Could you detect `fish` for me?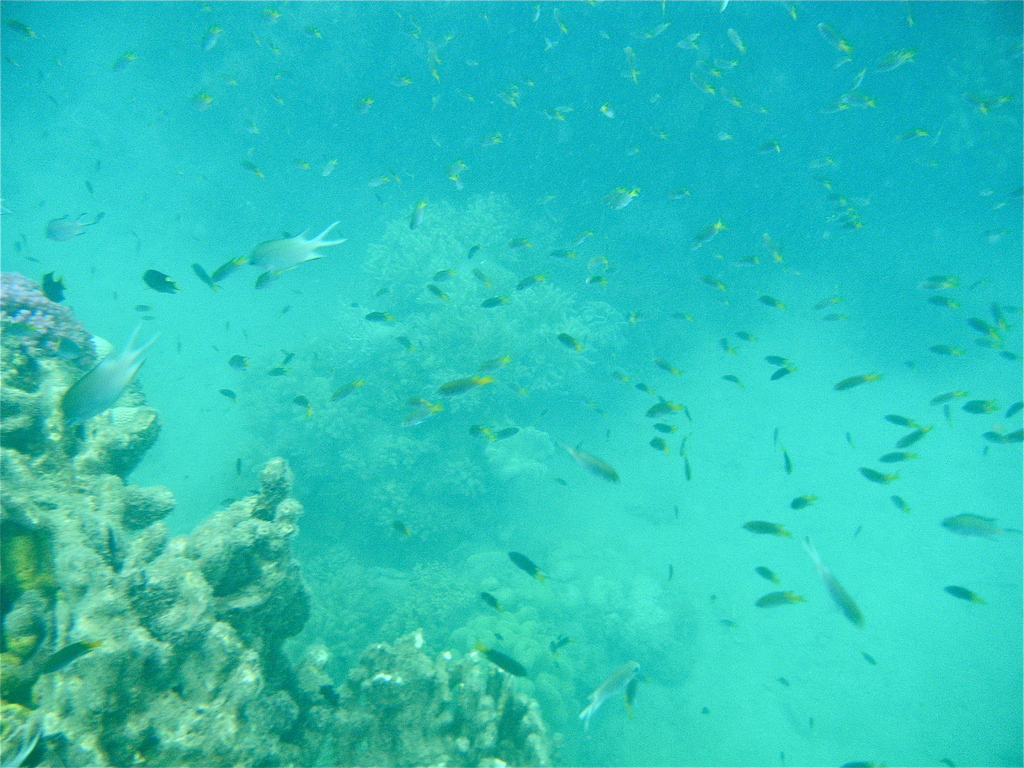
Detection result: (left=931, top=342, right=959, bottom=356).
